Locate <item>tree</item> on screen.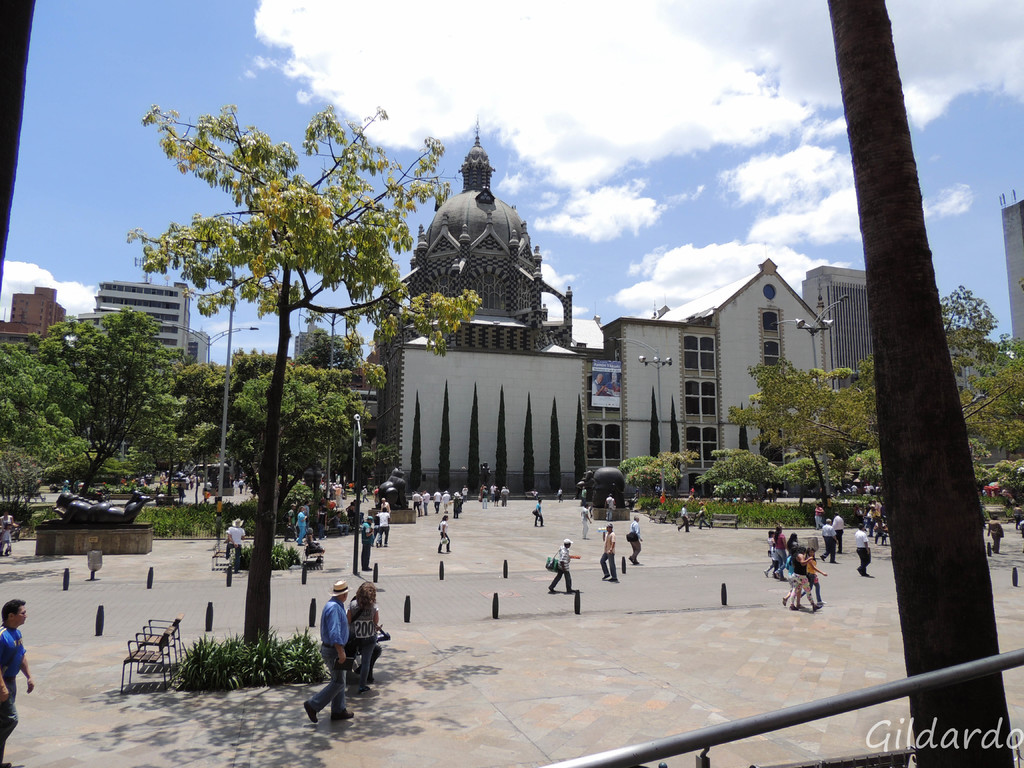
On screen at [x1=523, y1=392, x2=536, y2=492].
